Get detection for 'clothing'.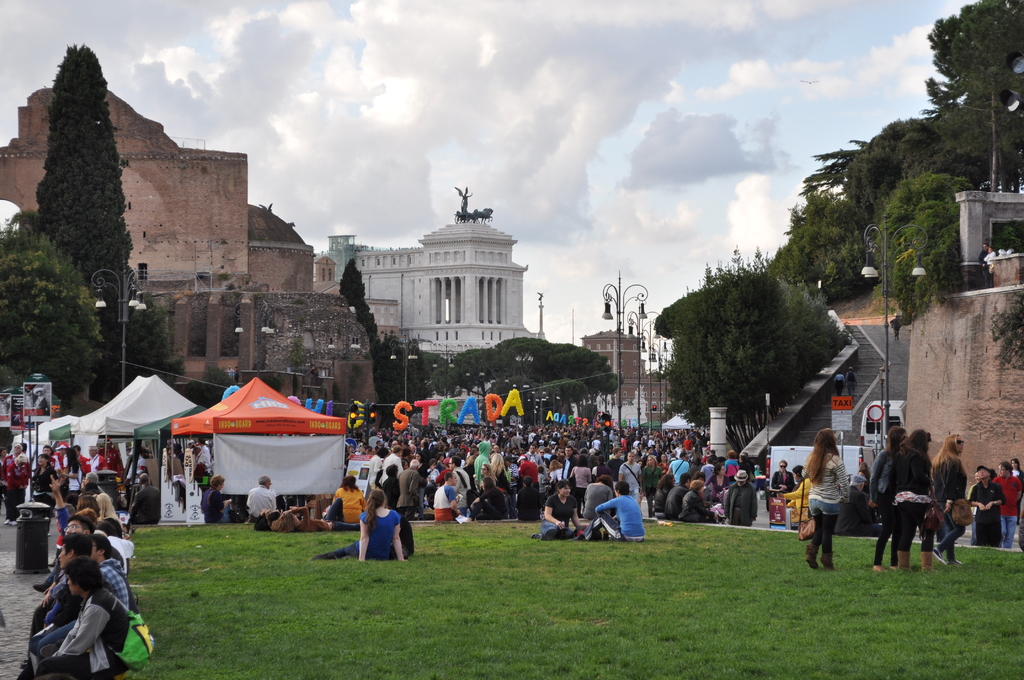
Detection: locate(196, 444, 212, 473).
